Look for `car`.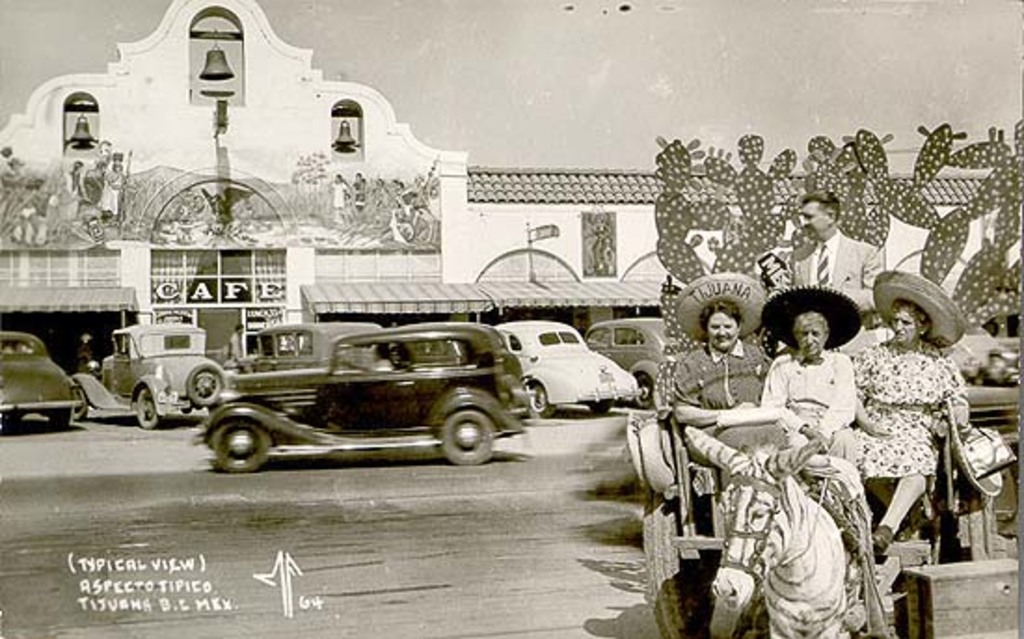
Found: [495, 320, 648, 417].
